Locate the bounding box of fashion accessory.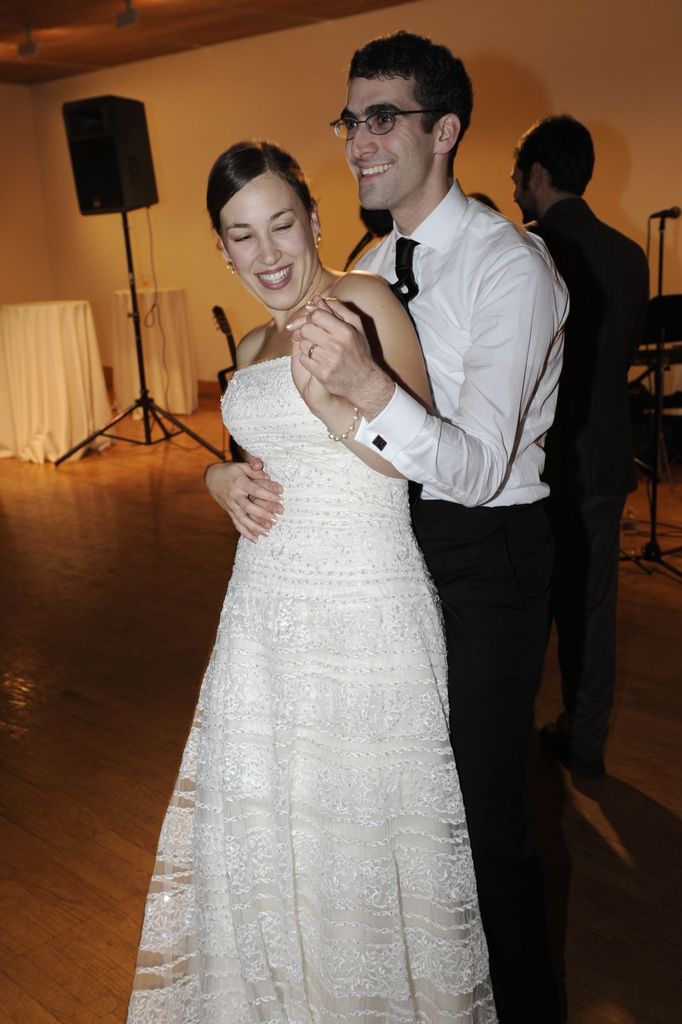
Bounding box: 312,223,324,255.
